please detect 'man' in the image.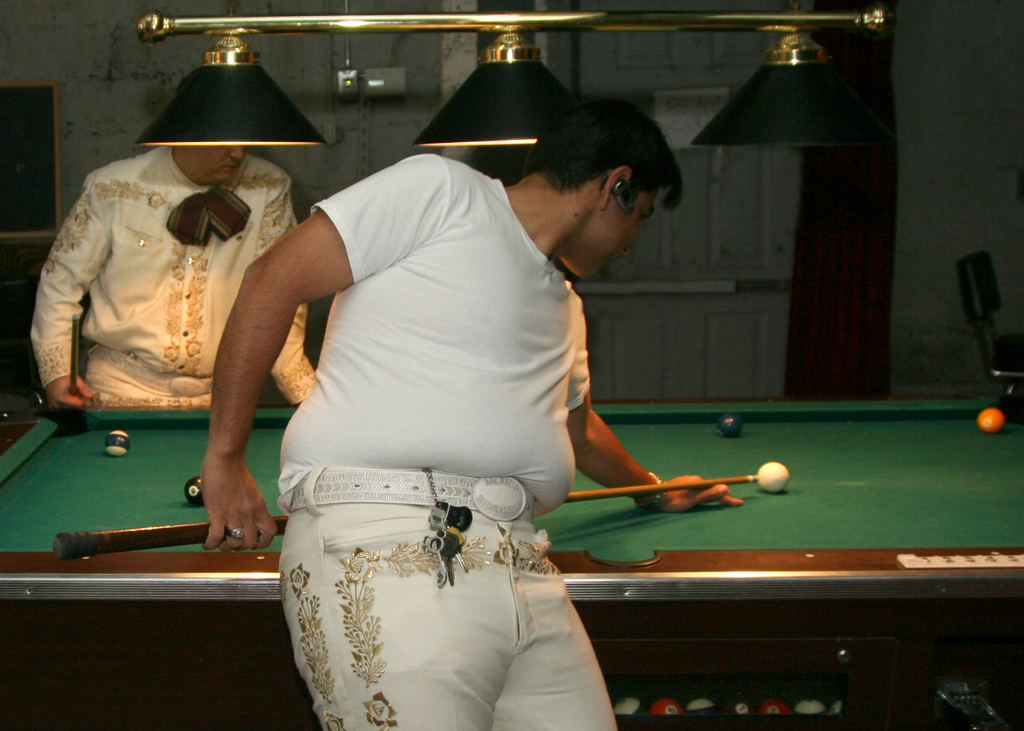
BBox(27, 143, 318, 410).
